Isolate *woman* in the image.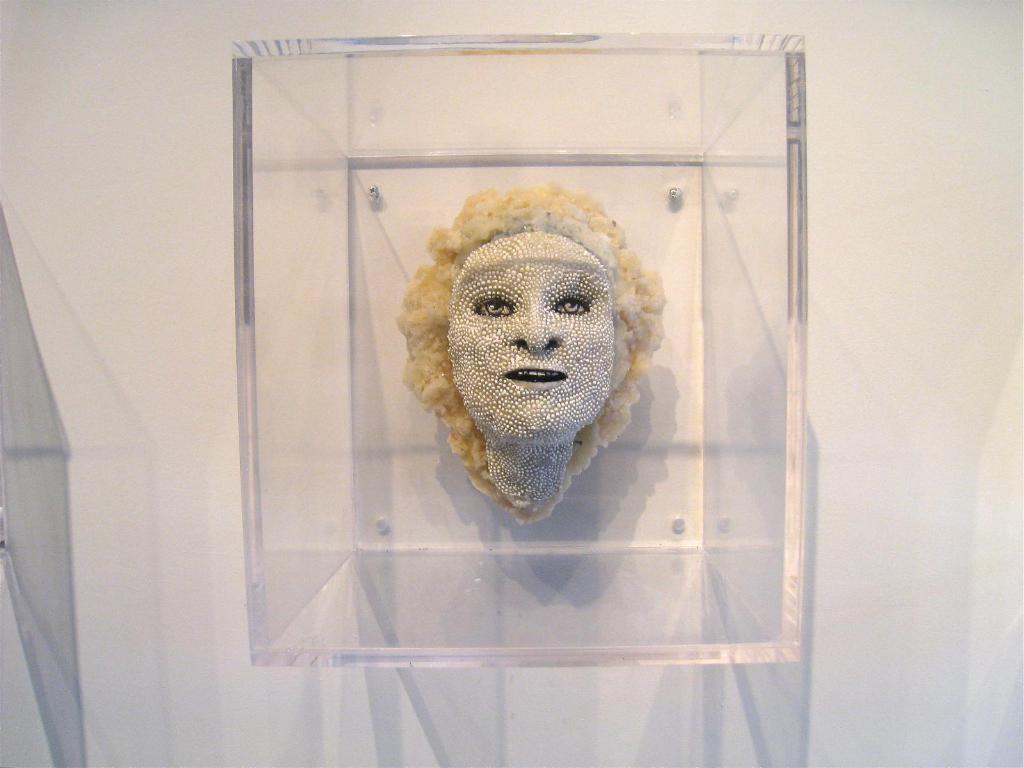
Isolated region: x1=368 y1=185 x2=669 y2=525.
